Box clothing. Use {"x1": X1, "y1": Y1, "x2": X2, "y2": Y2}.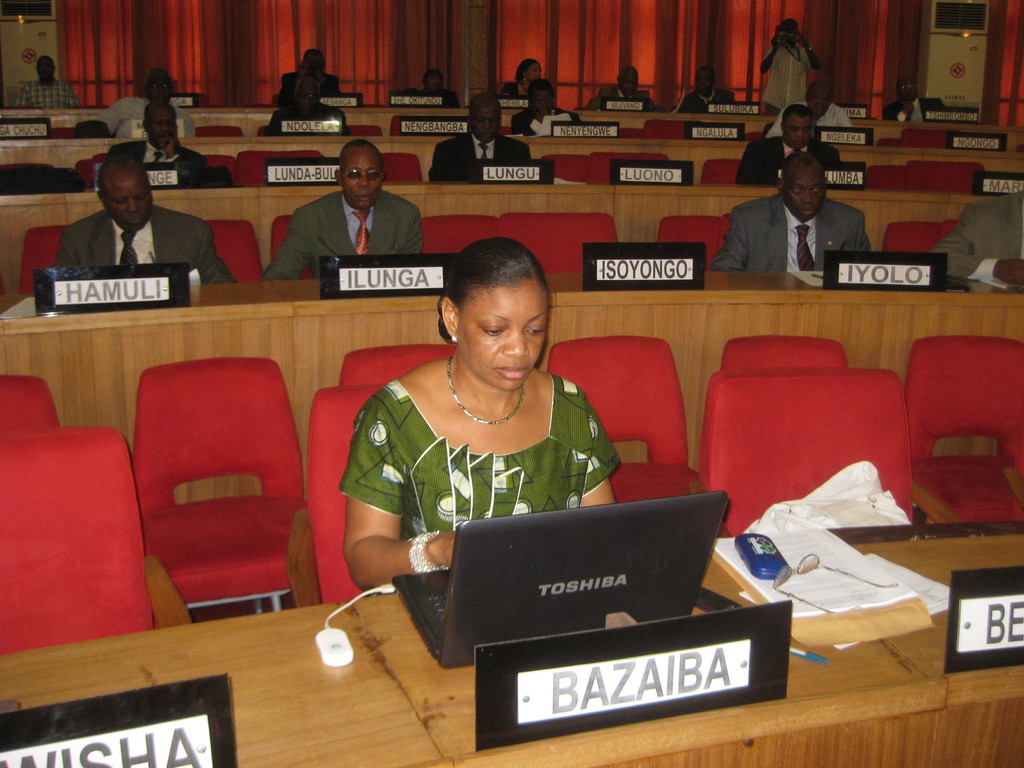
{"x1": 589, "y1": 85, "x2": 659, "y2": 111}.
